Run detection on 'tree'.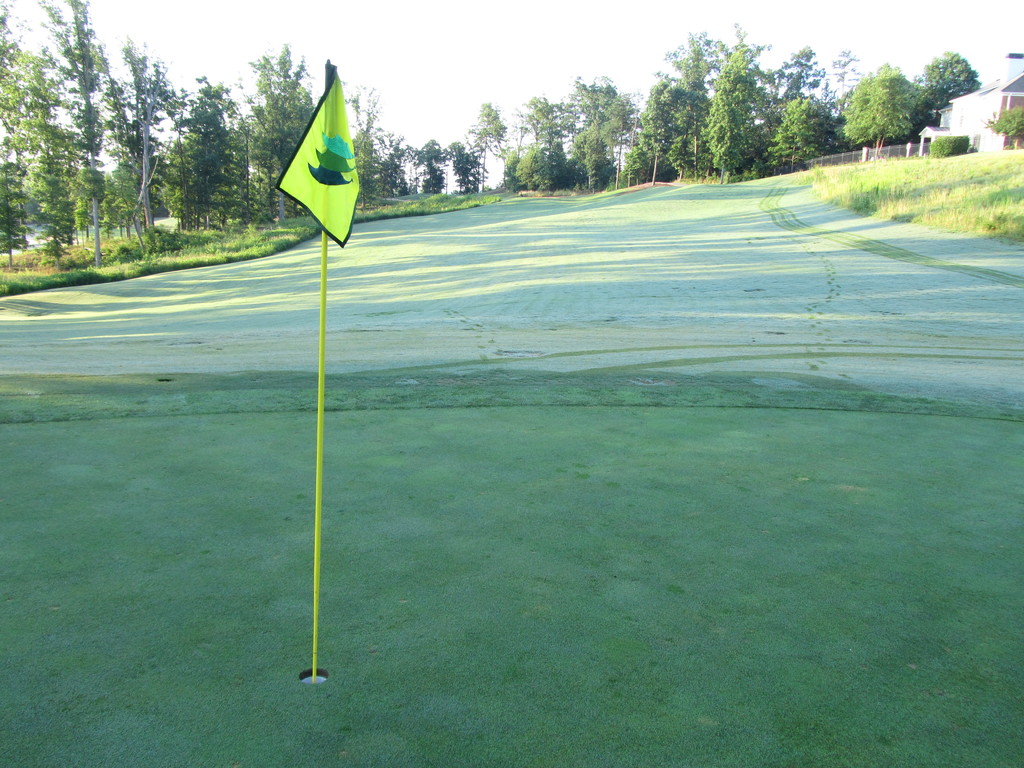
Result: {"left": 120, "top": 57, "right": 184, "bottom": 258}.
